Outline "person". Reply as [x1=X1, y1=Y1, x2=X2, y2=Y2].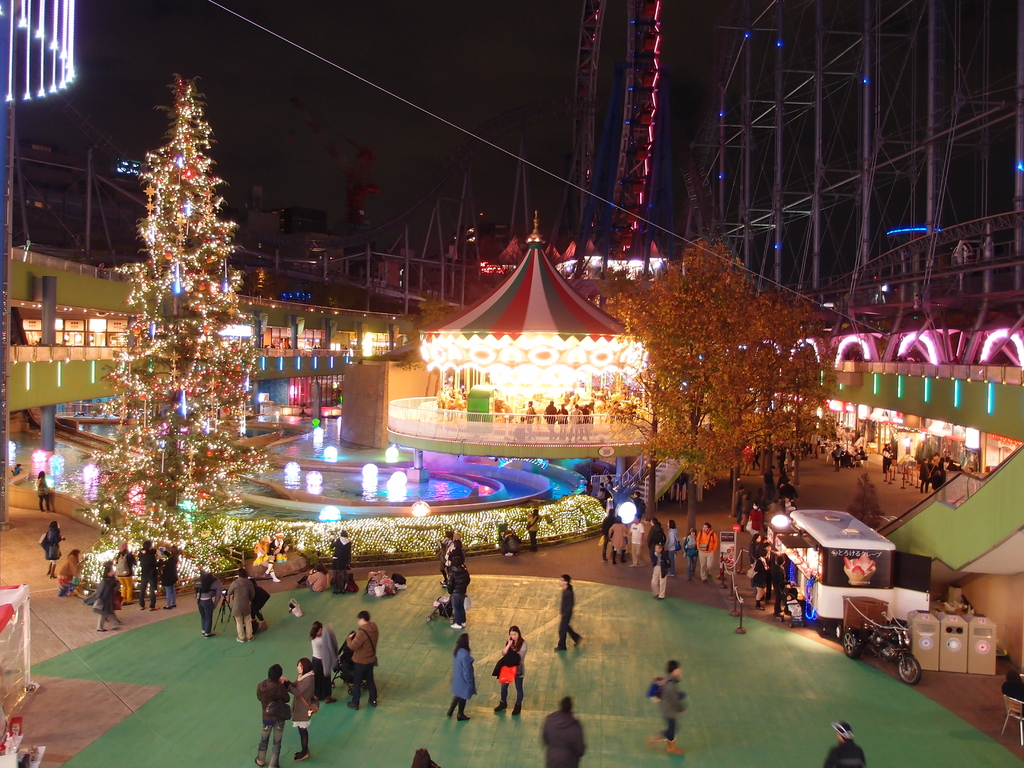
[x1=696, y1=523, x2=718, y2=582].
